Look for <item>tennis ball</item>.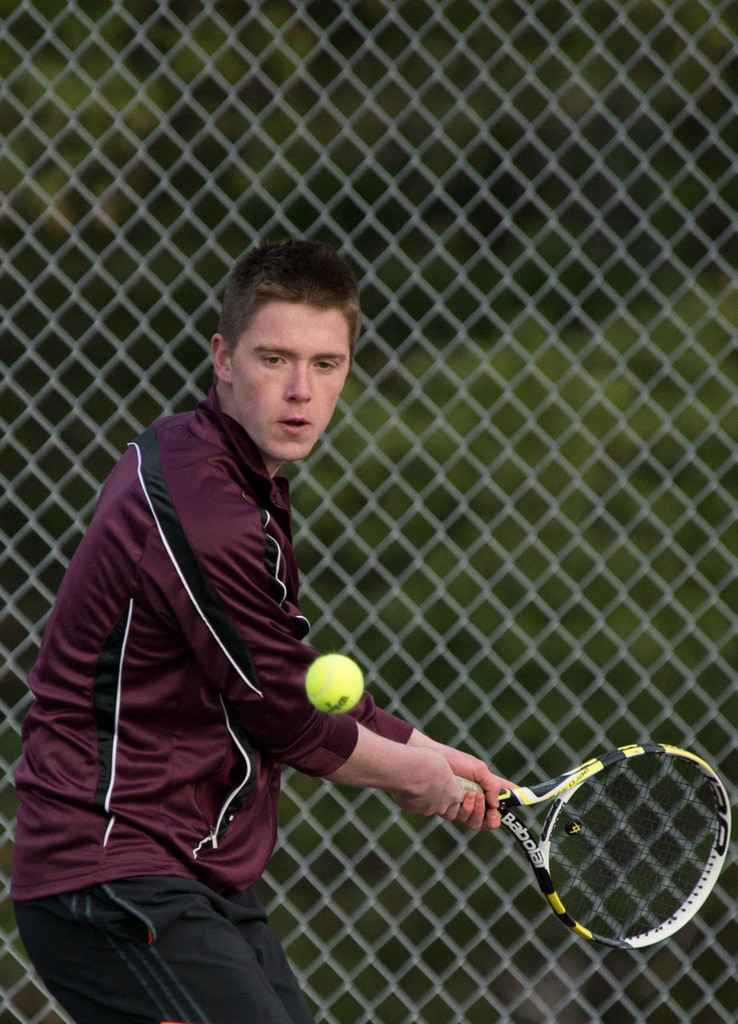
Found: [307, 654, 365, 717].
